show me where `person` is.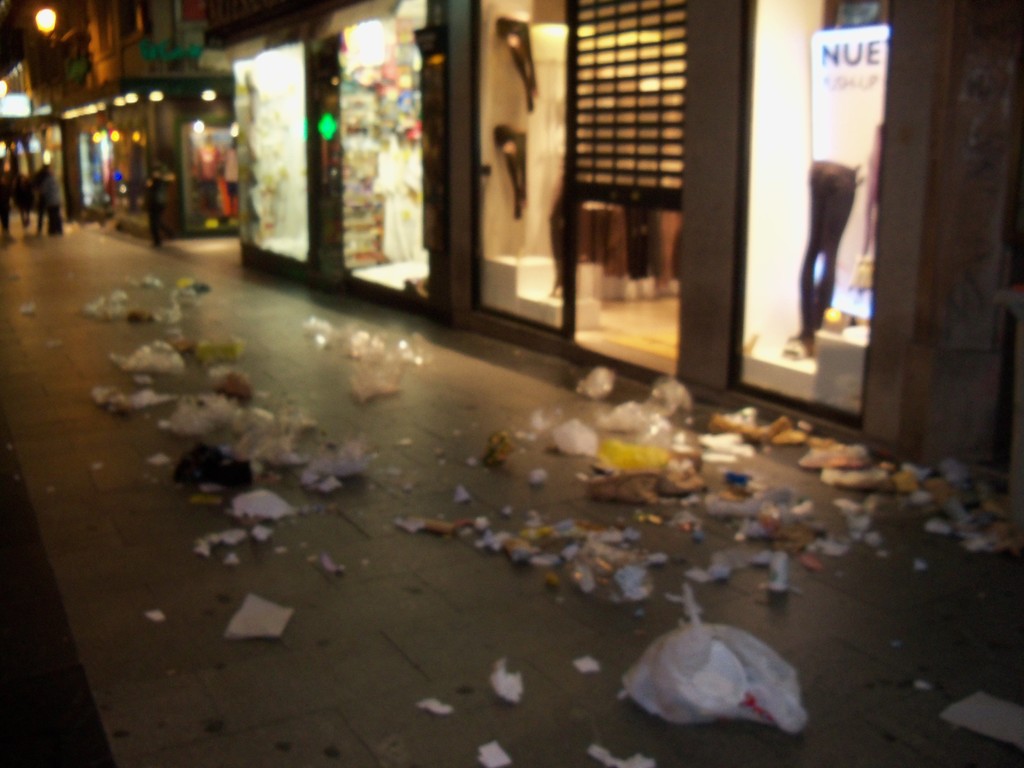
`person` is at (36,163,67,237).
